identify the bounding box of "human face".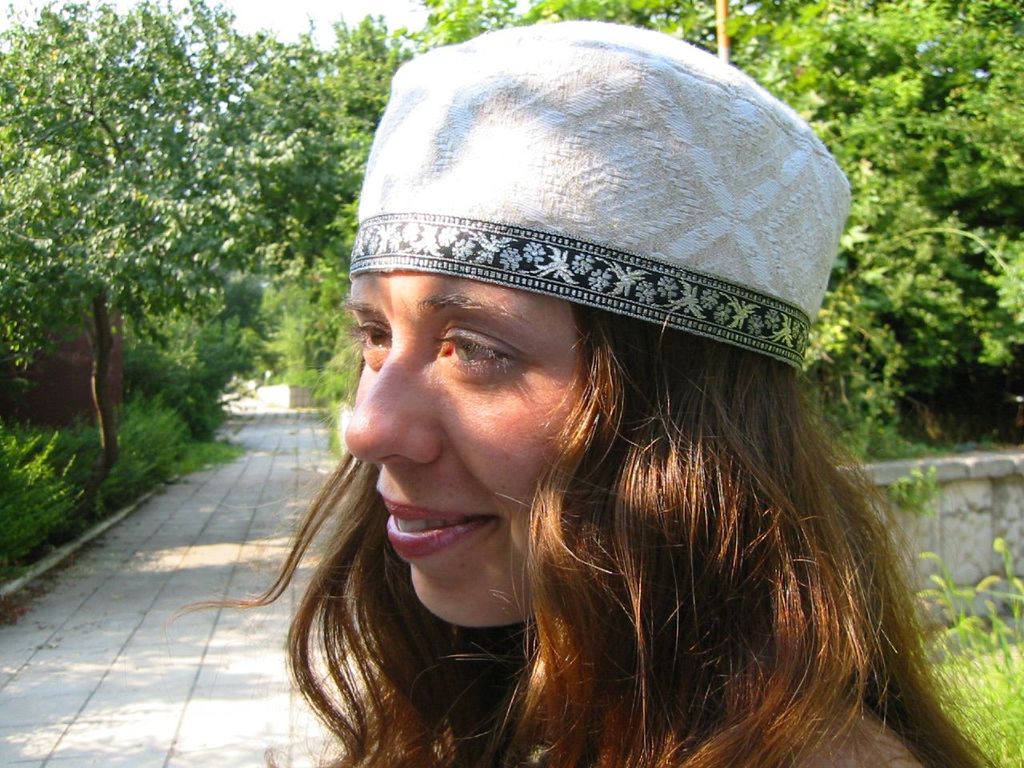
[345, 268, 587, 624].
